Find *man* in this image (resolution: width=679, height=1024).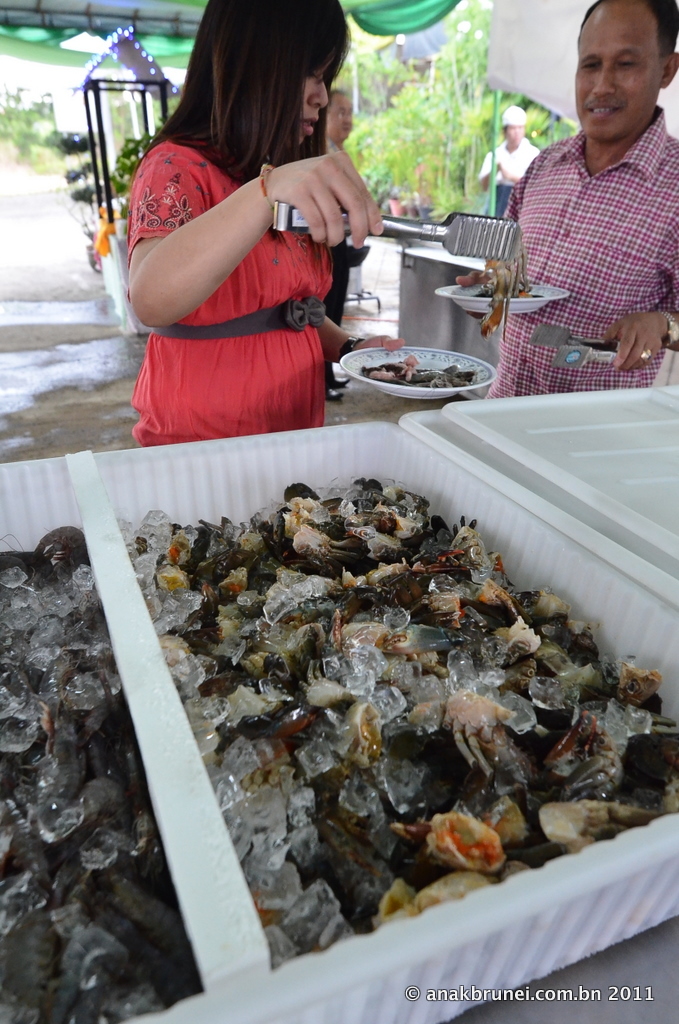
[494,16,675,385].
